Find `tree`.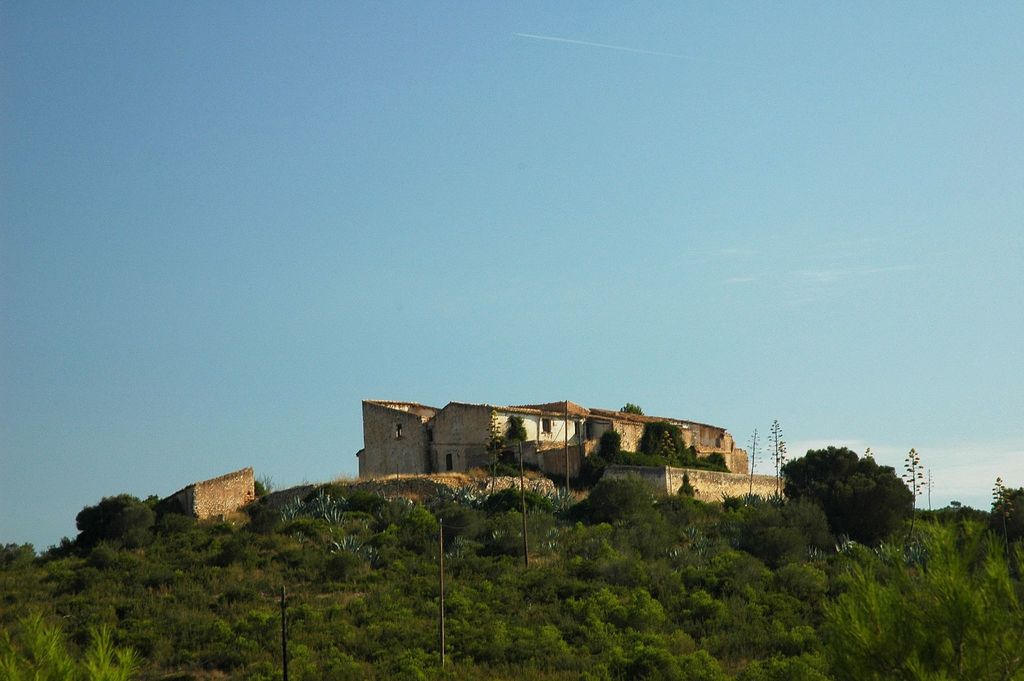
<box>765,419,787,498</box>.
